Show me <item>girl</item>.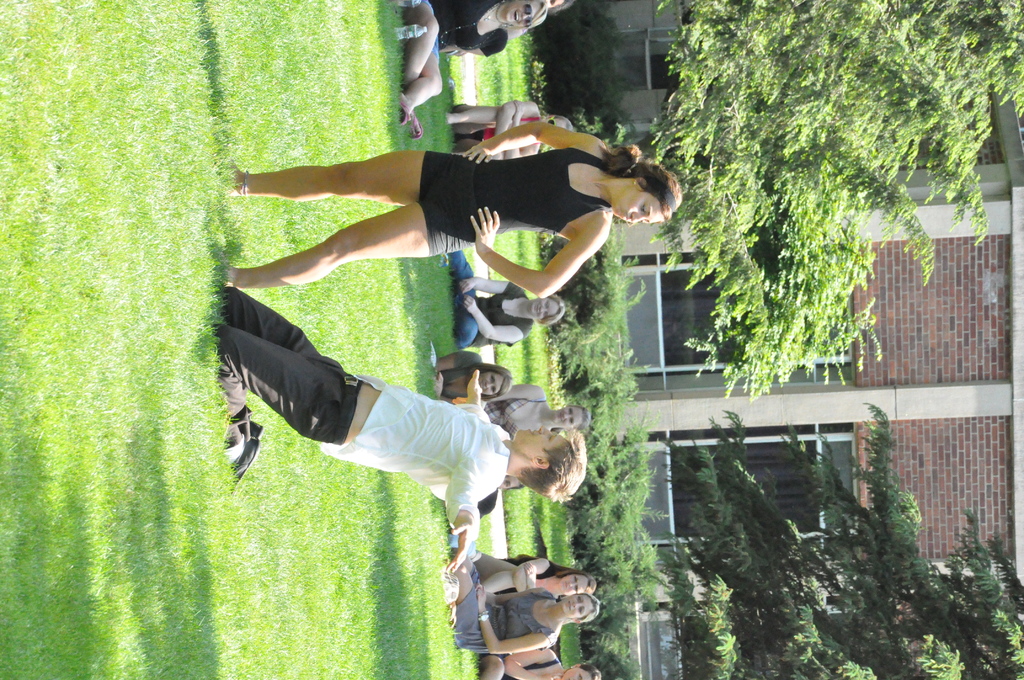
<item>girl</item> is here: rect(479, 647, 600, 679).
